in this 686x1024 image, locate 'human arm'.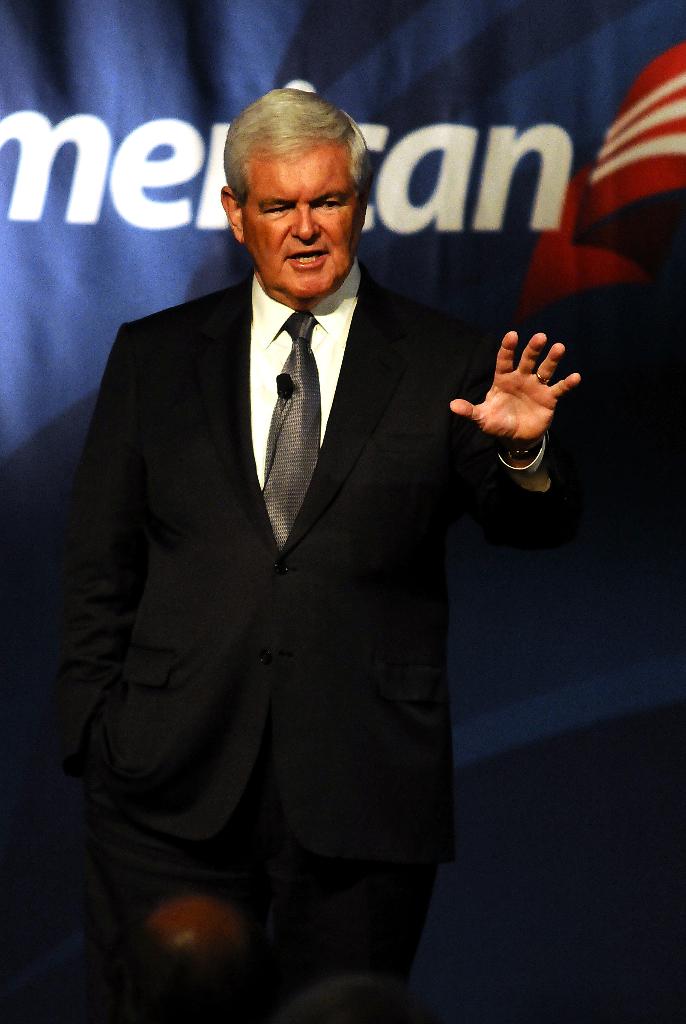
Bounding box: 63, 330, 147, 760.
